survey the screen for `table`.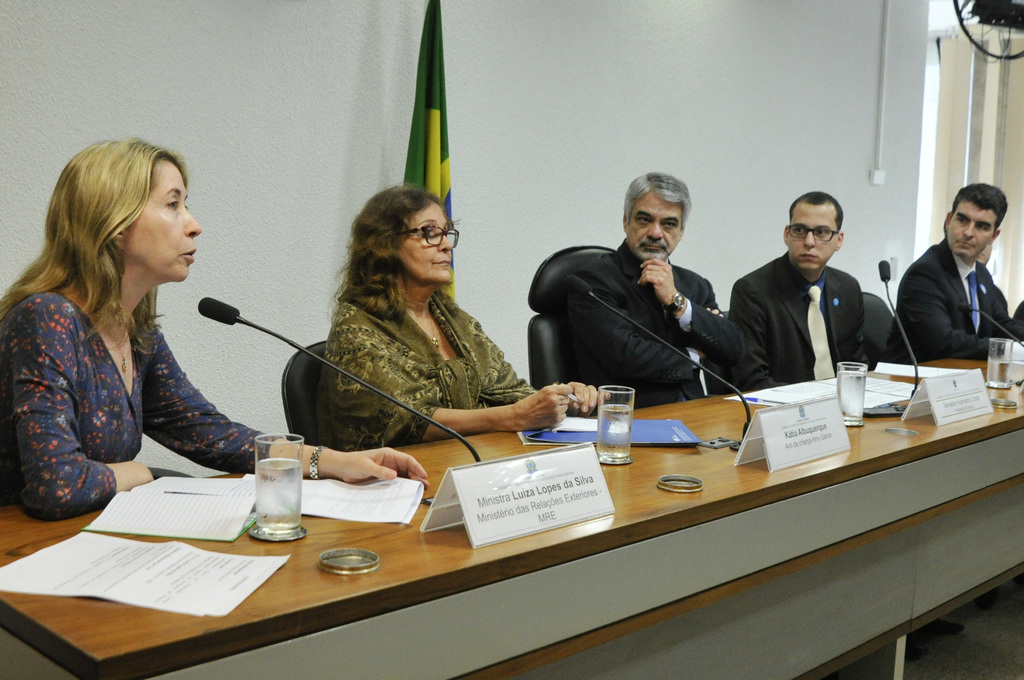
Survey found: detection(42, 382, 1011, 679).
